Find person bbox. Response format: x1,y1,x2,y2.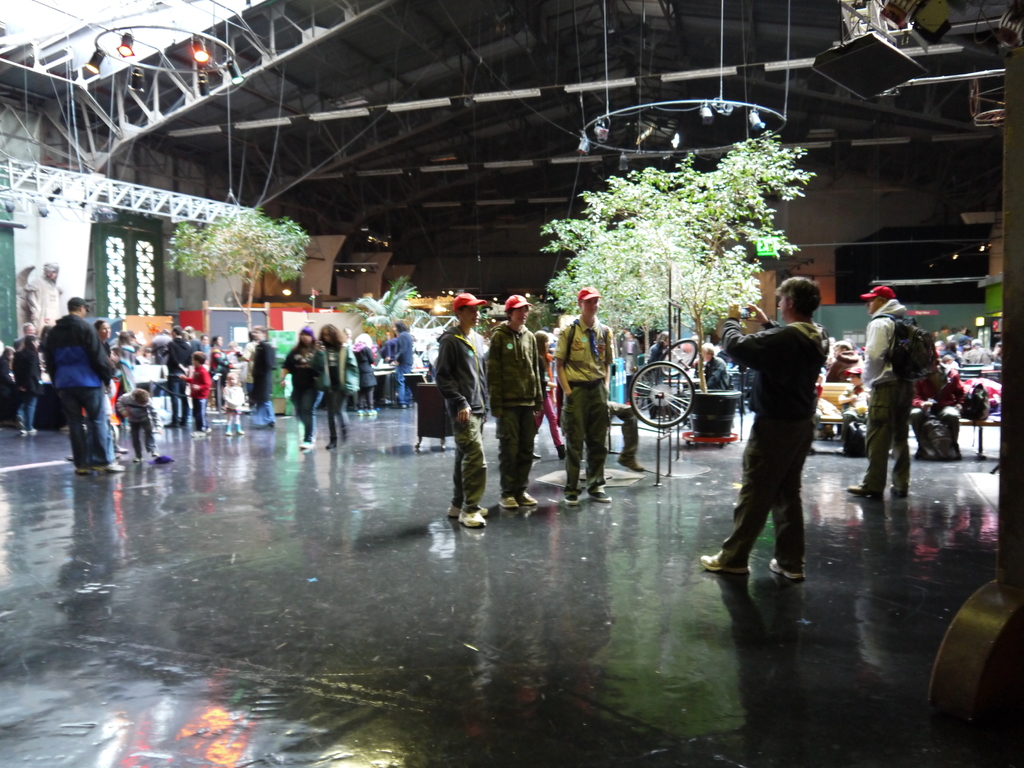
279,331,319,456.
